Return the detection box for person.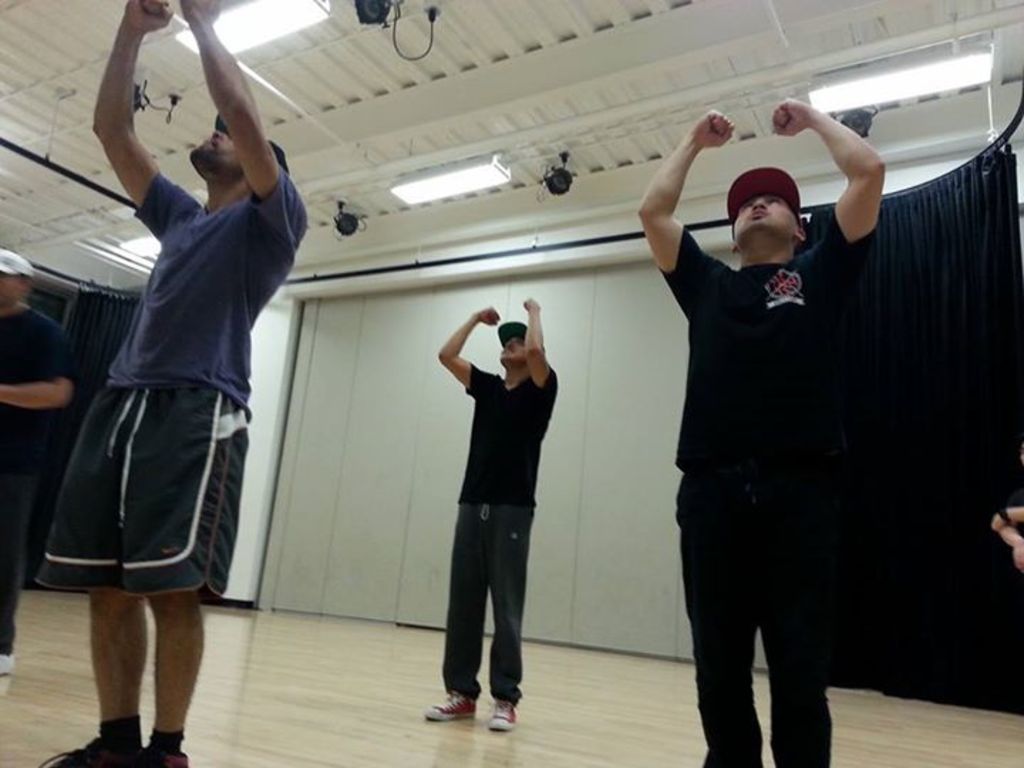
bbox=[428, 274, 563, 732].
